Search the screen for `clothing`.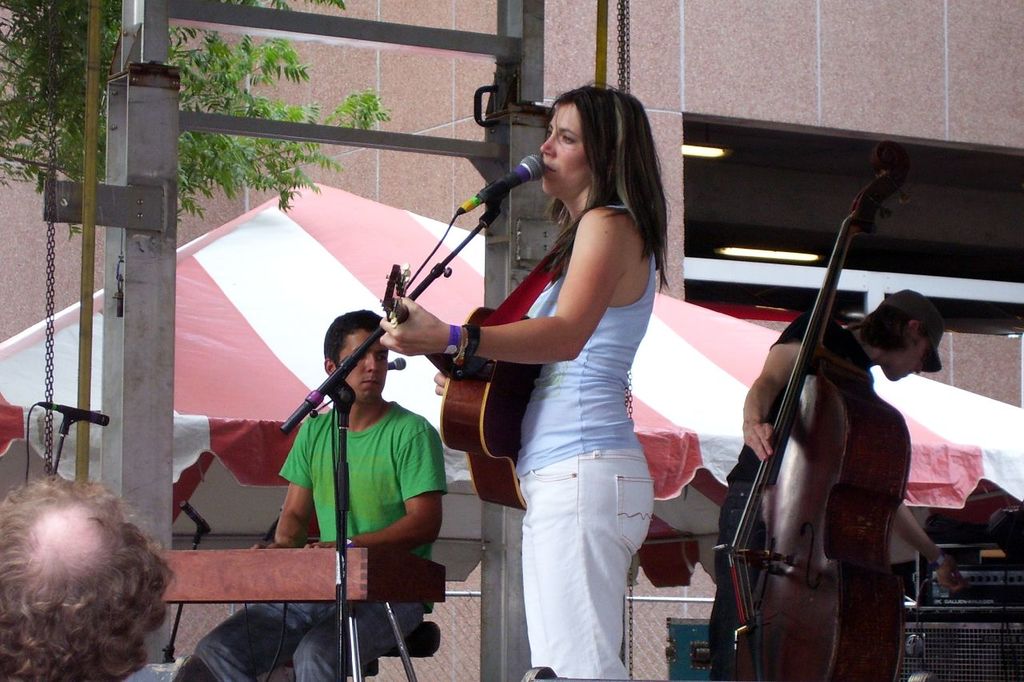
Found at 517 202 642 484.
